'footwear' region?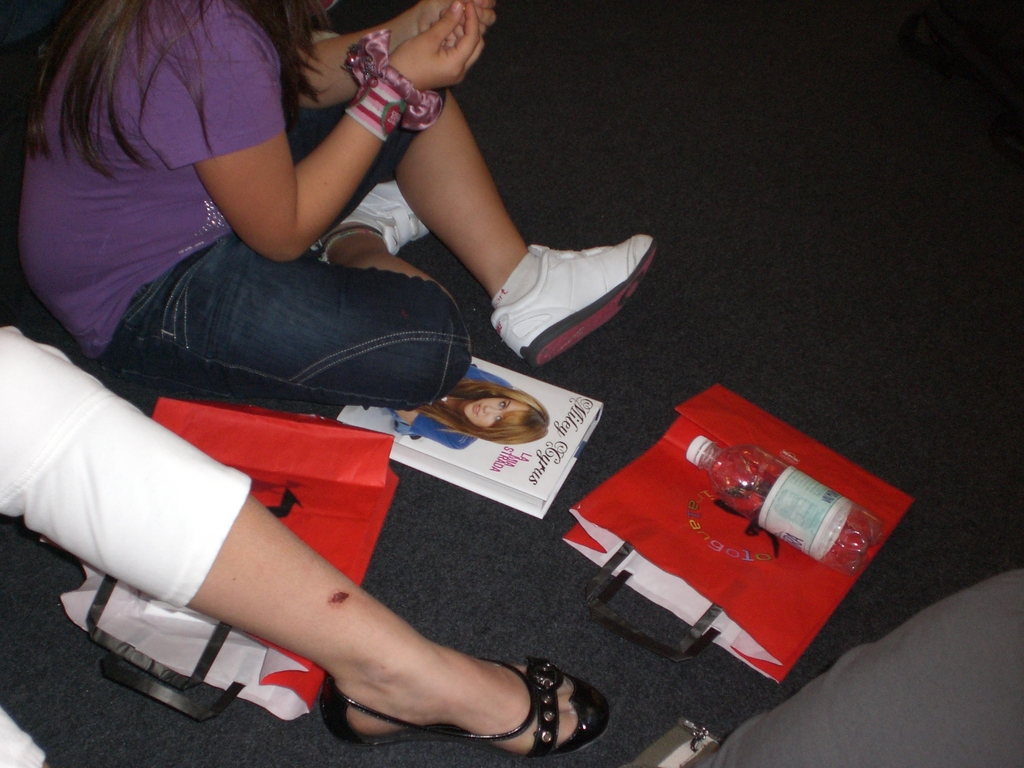
310:180:434:259
